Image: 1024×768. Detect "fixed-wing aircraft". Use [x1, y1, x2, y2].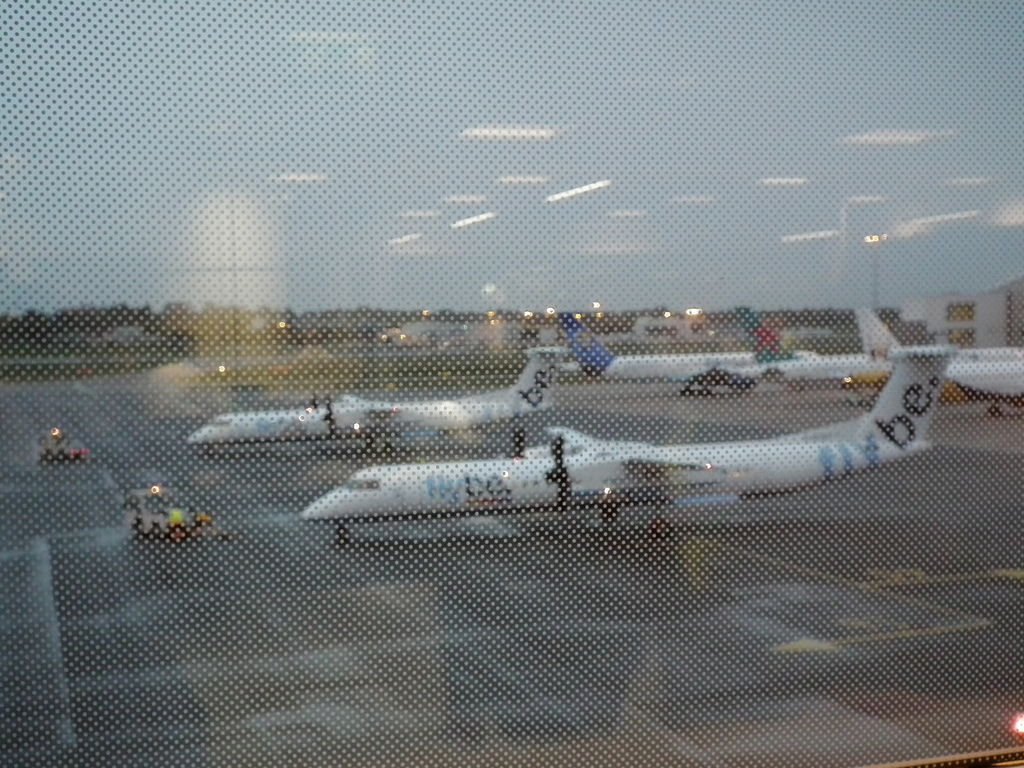
[557, 315, 830, 382].
